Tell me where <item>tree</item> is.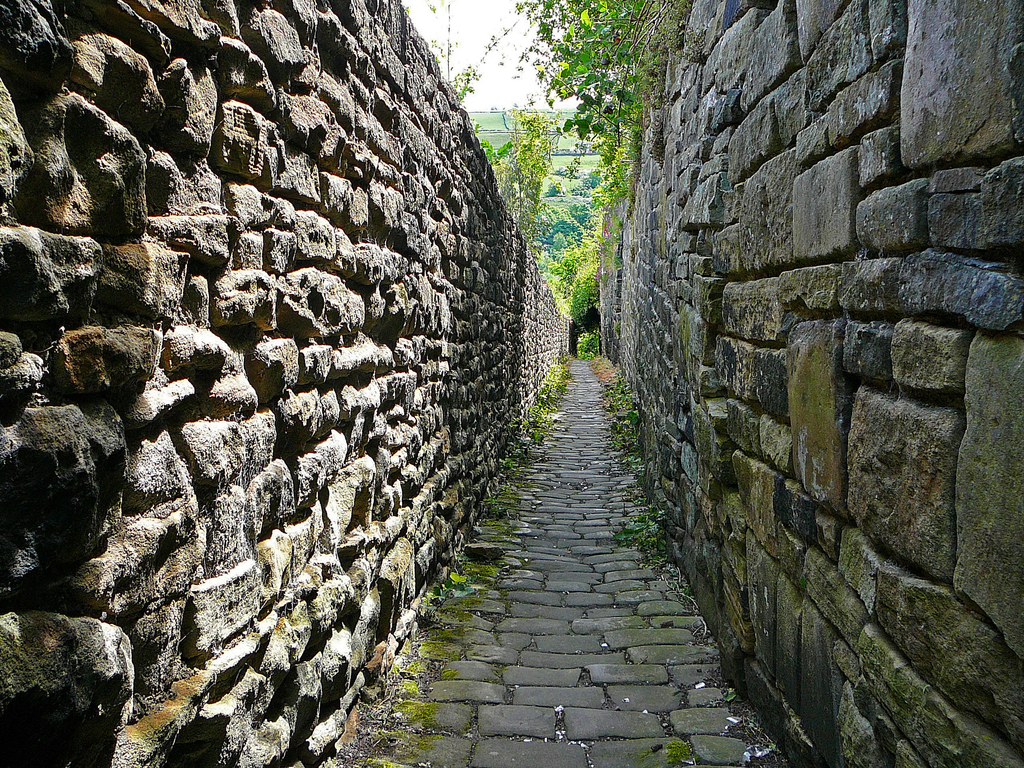
<item>tree</item> is at x1=544, y1=181, x2=565, y2=197.
